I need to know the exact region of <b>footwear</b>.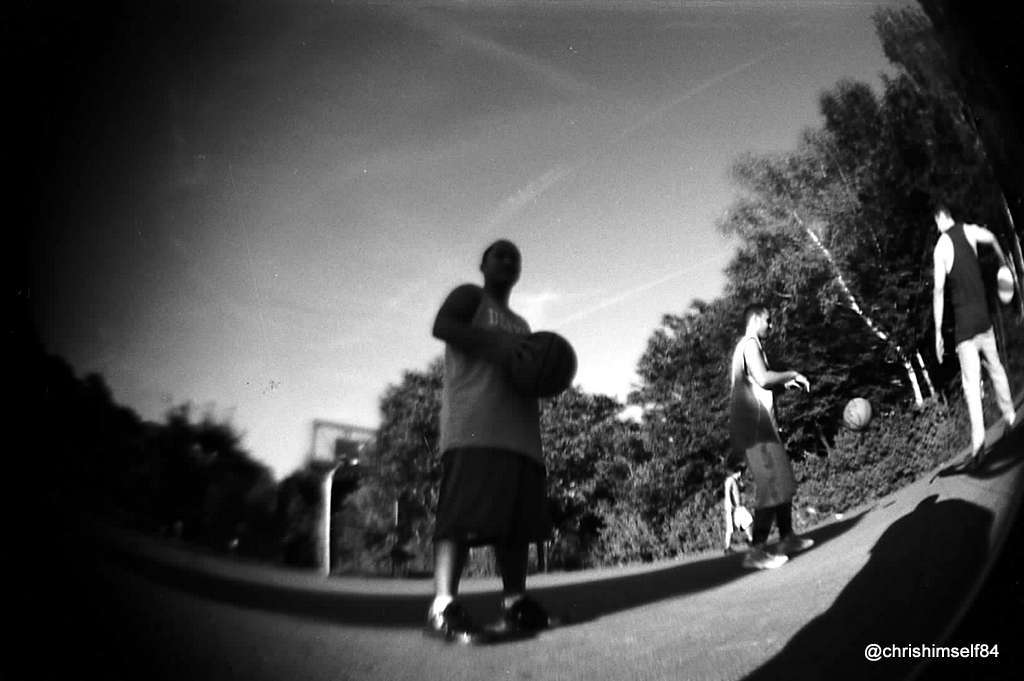
Region: rect(424, 595, 496, 643).
